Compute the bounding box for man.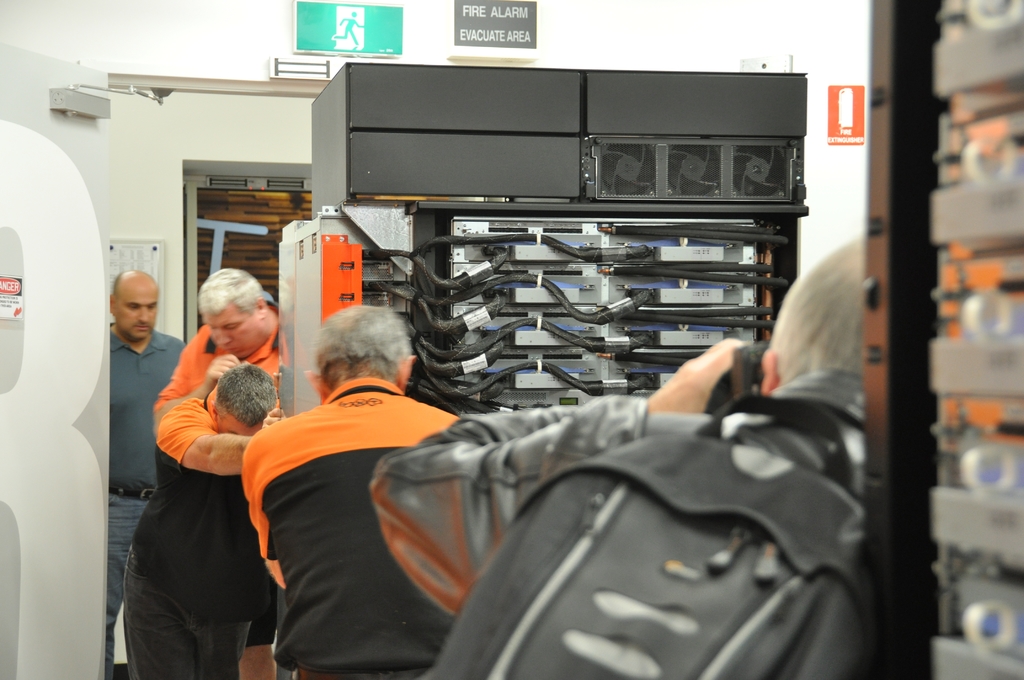
BBox(216, 312, 488, 657).
